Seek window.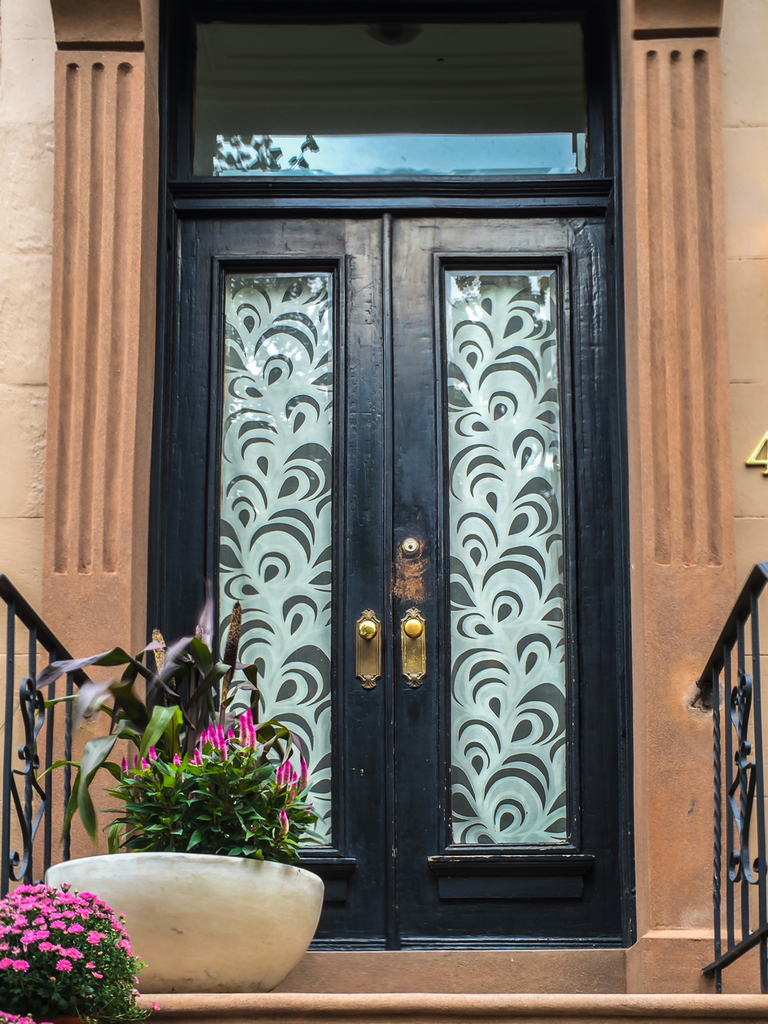
bbox=[157, 0, 623, 187].
